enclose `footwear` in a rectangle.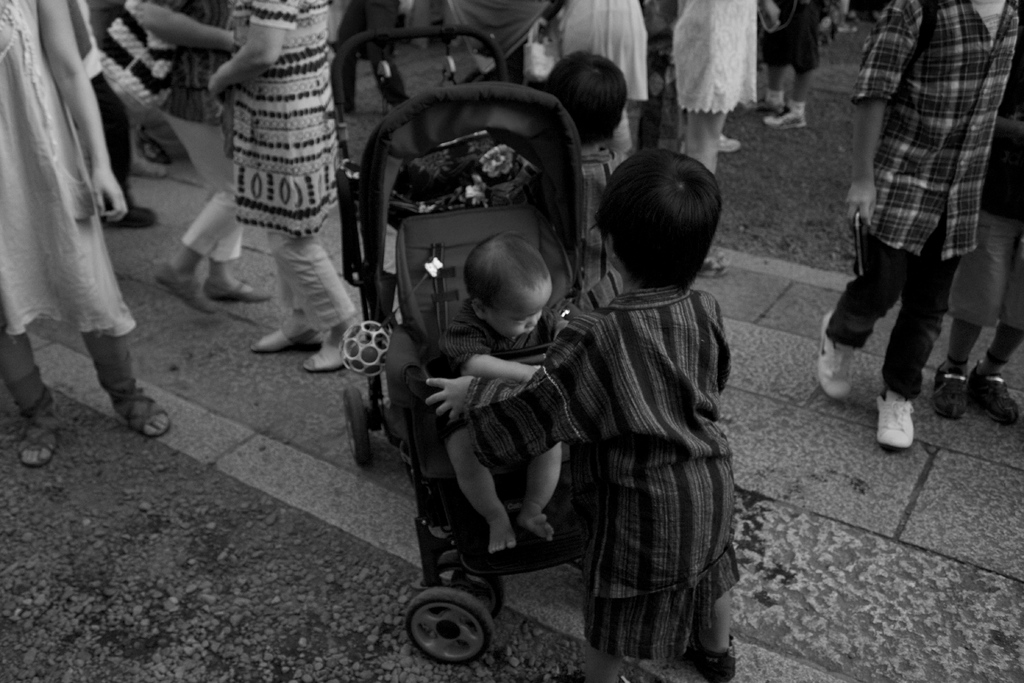
<region>205, 277, 274, 308</region>.
